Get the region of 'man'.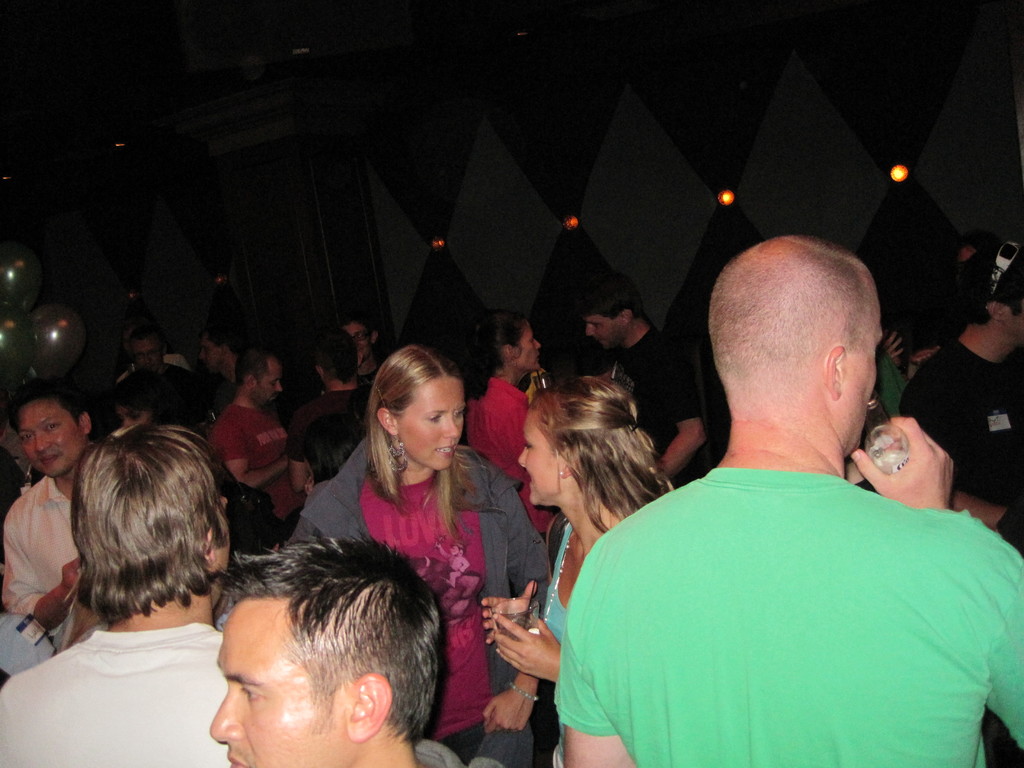
box=[285, 327, 375, 511].
